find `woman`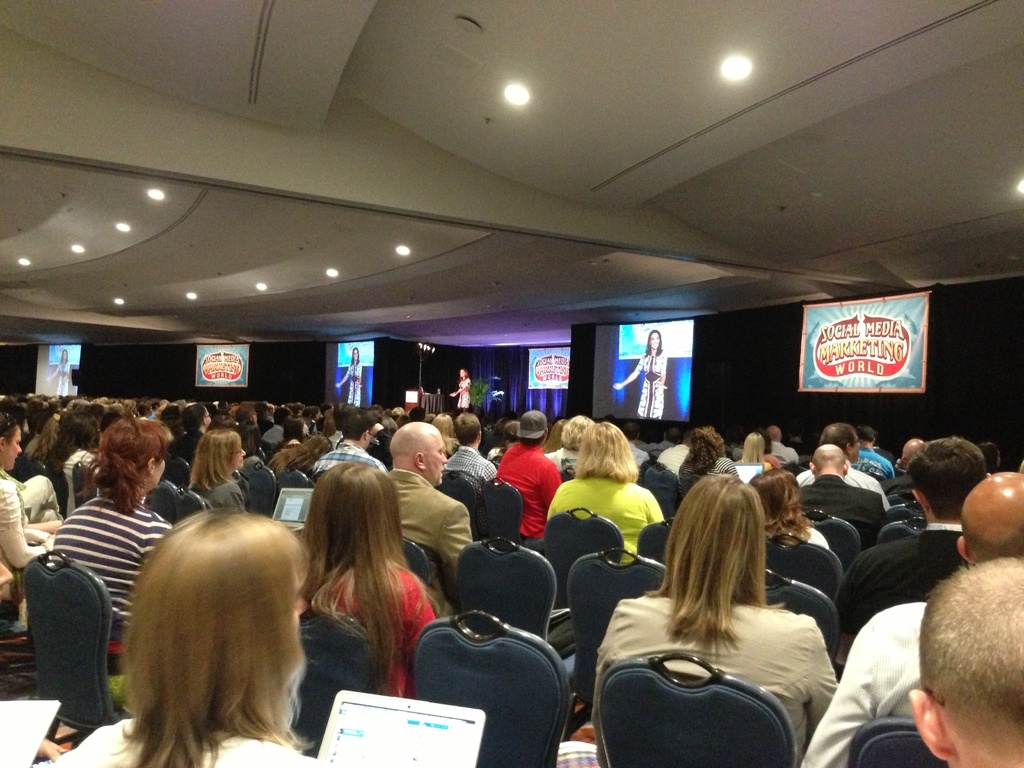
region(744, 471, 846, 566)
